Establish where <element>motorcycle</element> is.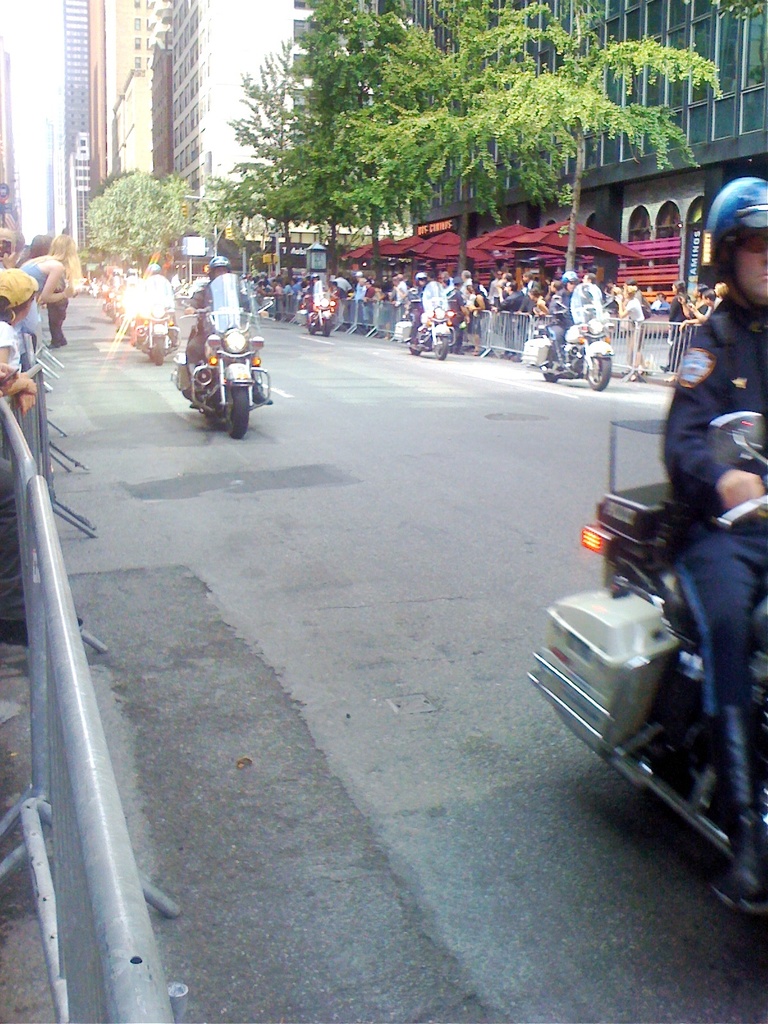
Established at left=403, top=295, right=460, bottom=365.
